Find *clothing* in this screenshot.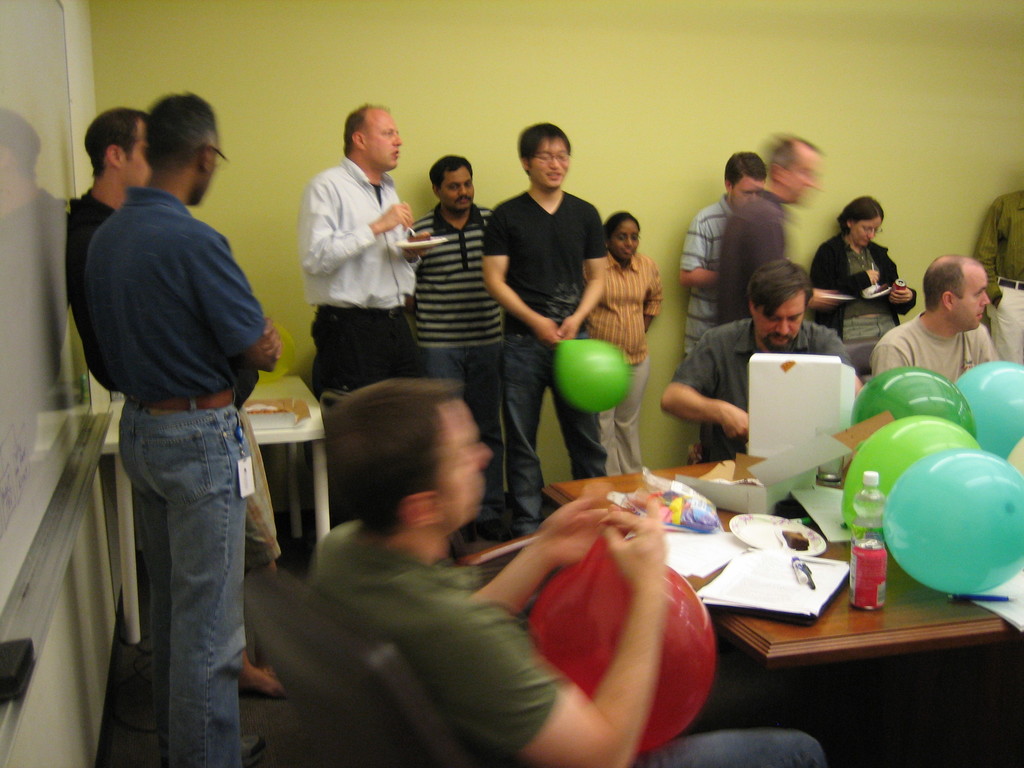
The bounding box for *clothing* is x1=76, y1=189, x2=266, y2=767.
